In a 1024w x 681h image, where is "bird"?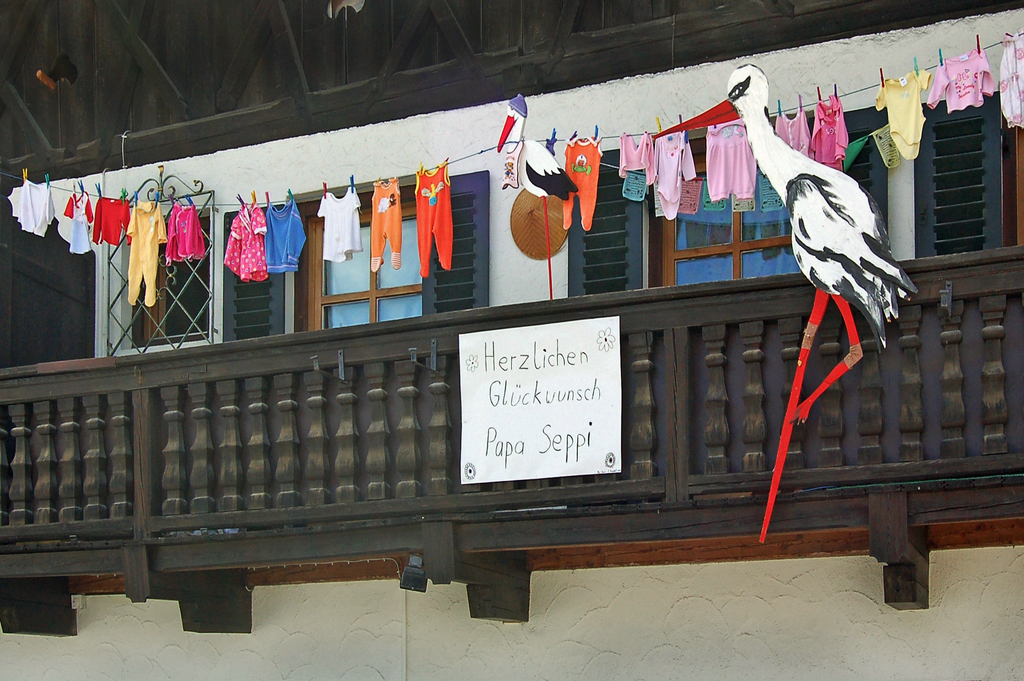
pyautogui.locateOnScreen(650, 62, 922, 545).
